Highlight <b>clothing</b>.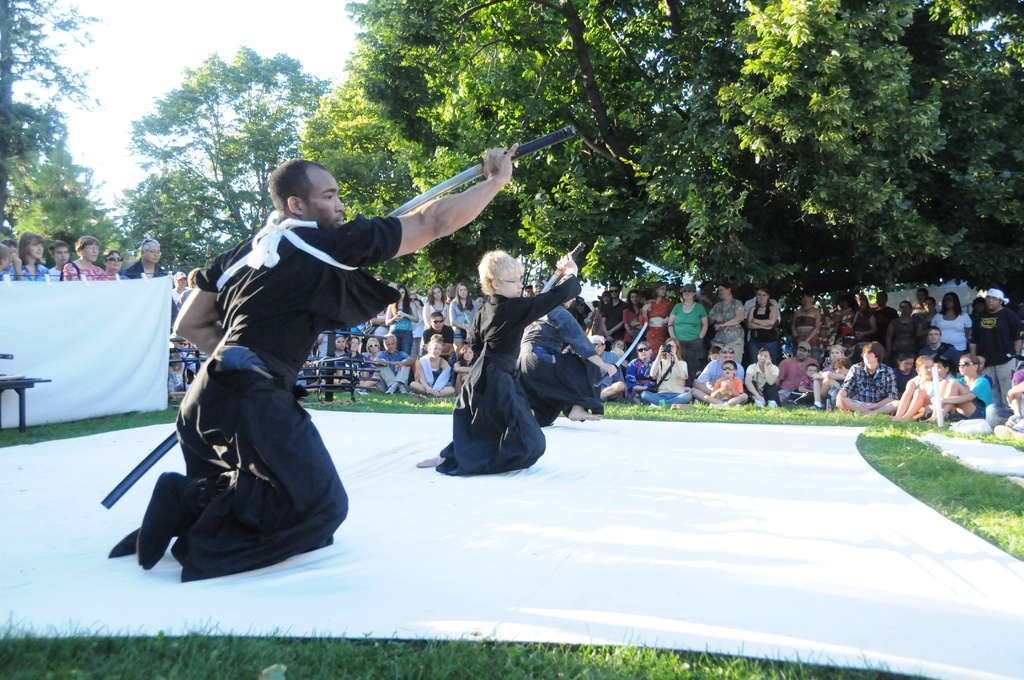
Highlighted region: rect(641, 292, 684, 343).
